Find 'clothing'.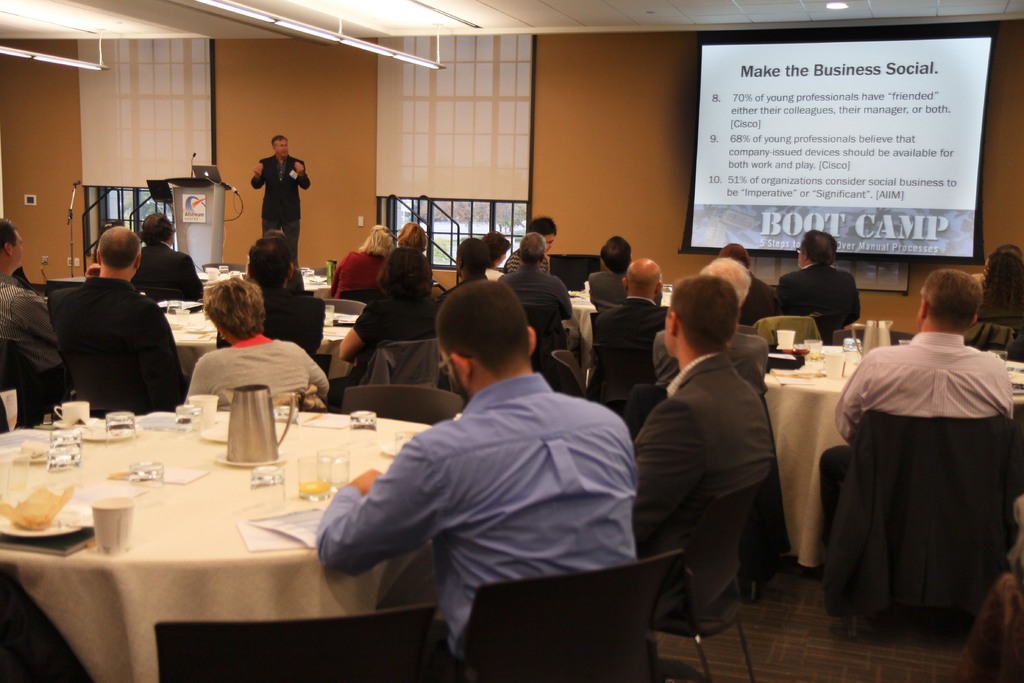
(130, 238, 200, 299).
